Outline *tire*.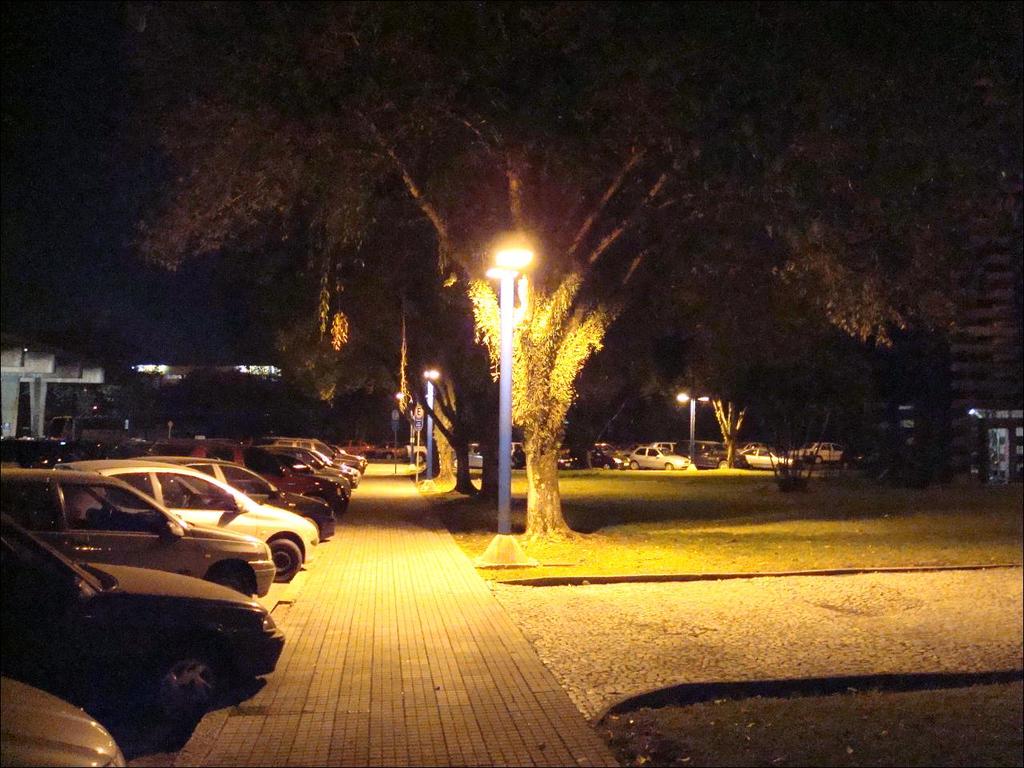
Outline: (left=812, top=454, right=822, bottom=464).
